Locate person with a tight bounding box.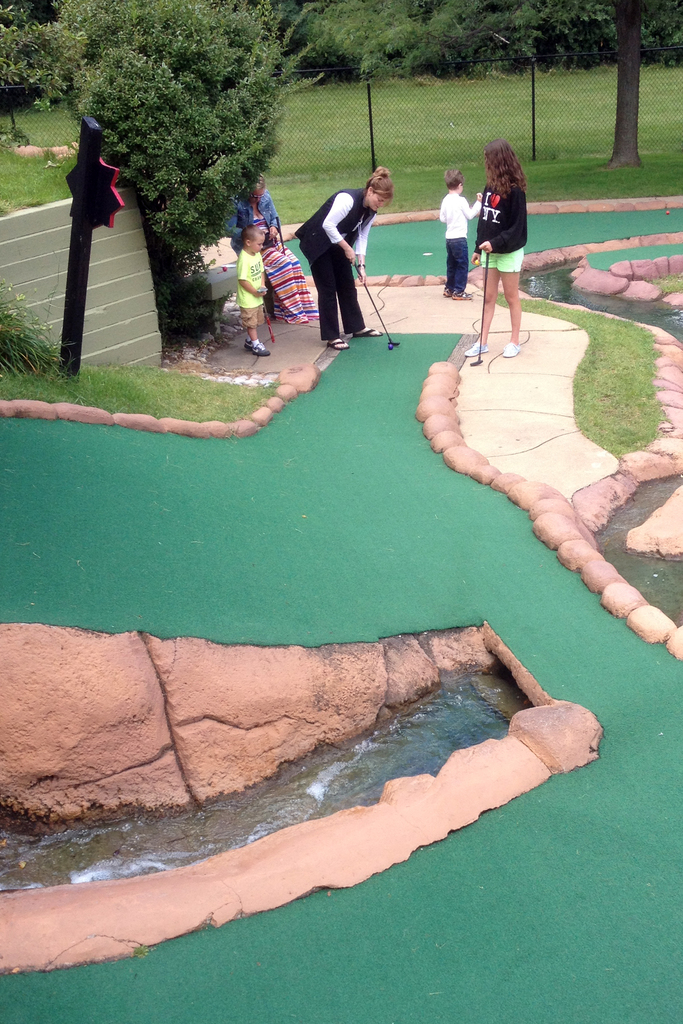
295,168,393,351.
